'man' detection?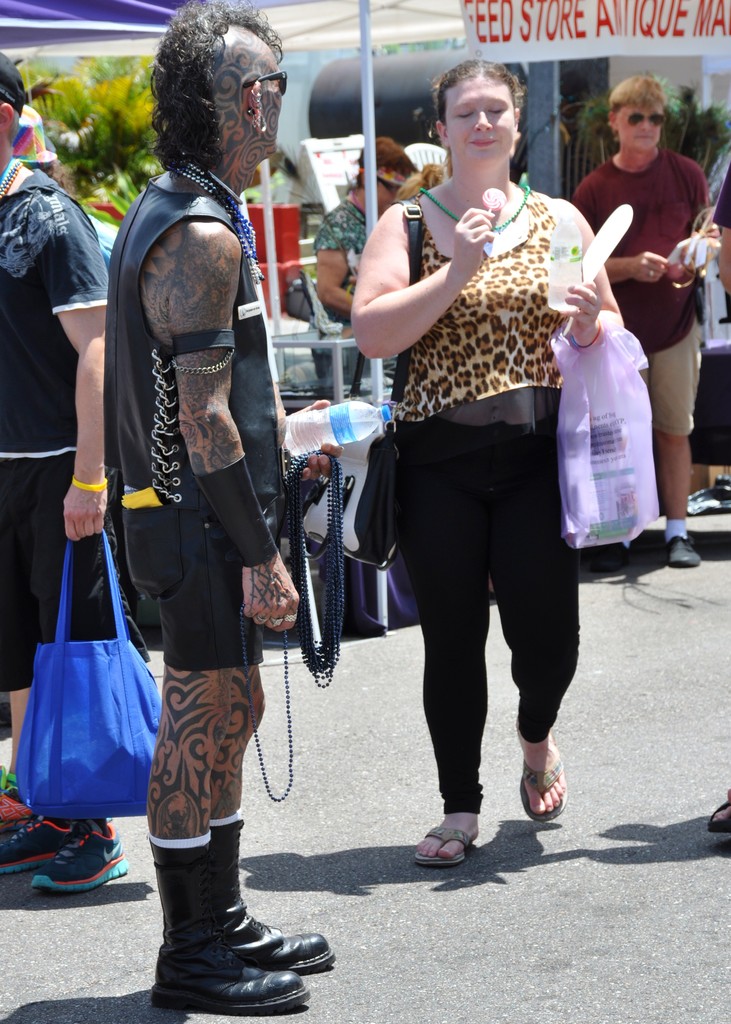
[84, 50, 325, 950]
